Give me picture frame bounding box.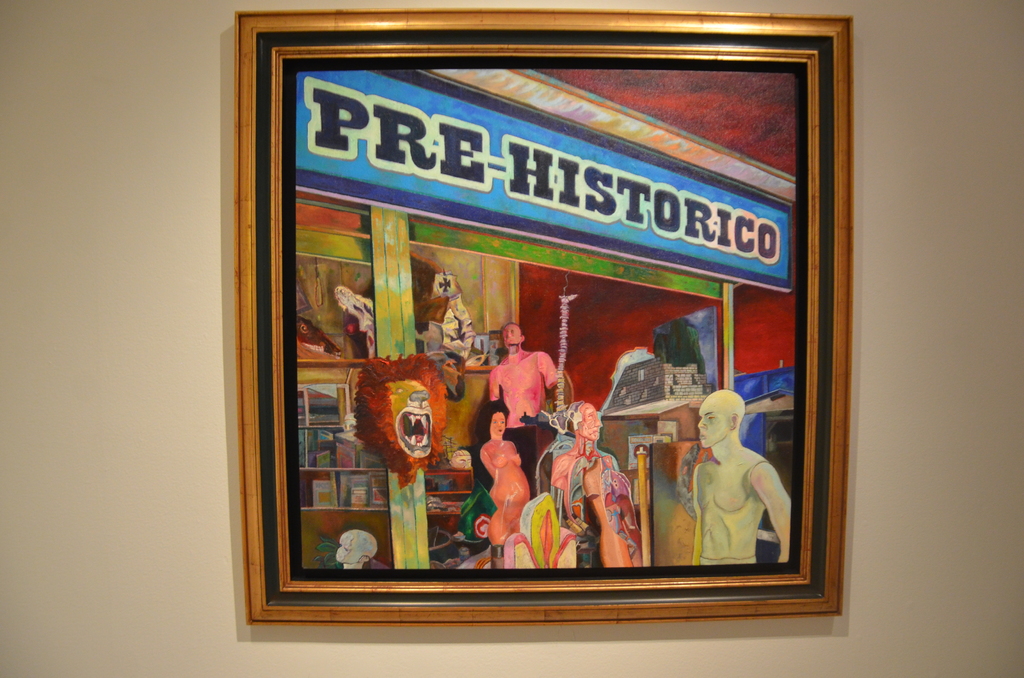
<region>234, 12, 856, 624</region>.
